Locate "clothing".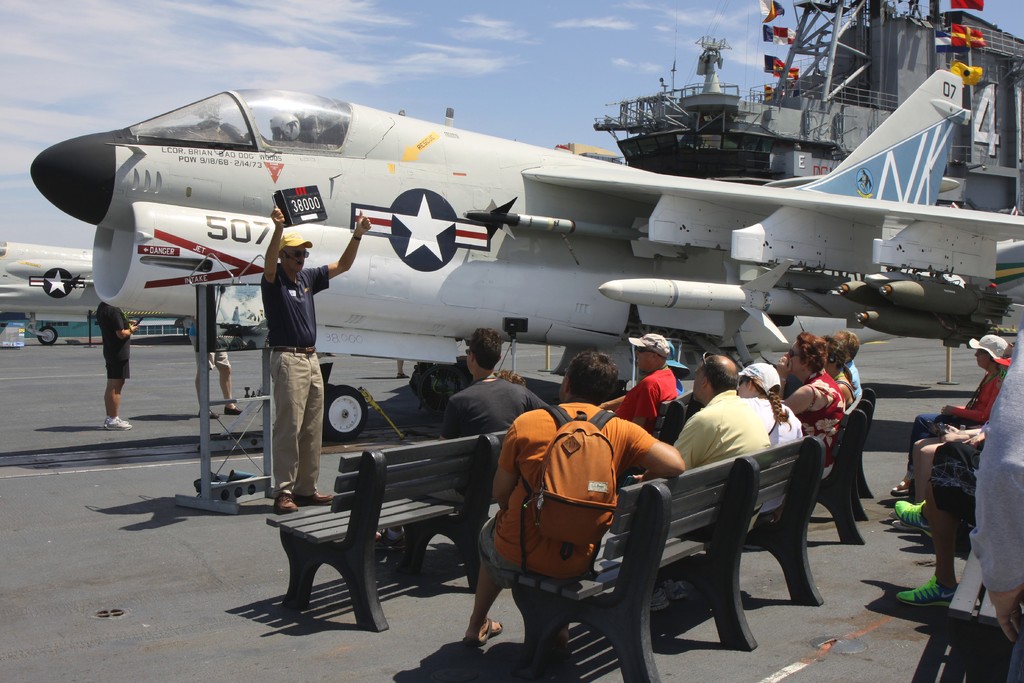
Bounding box: 260, 263, 331, 497.
